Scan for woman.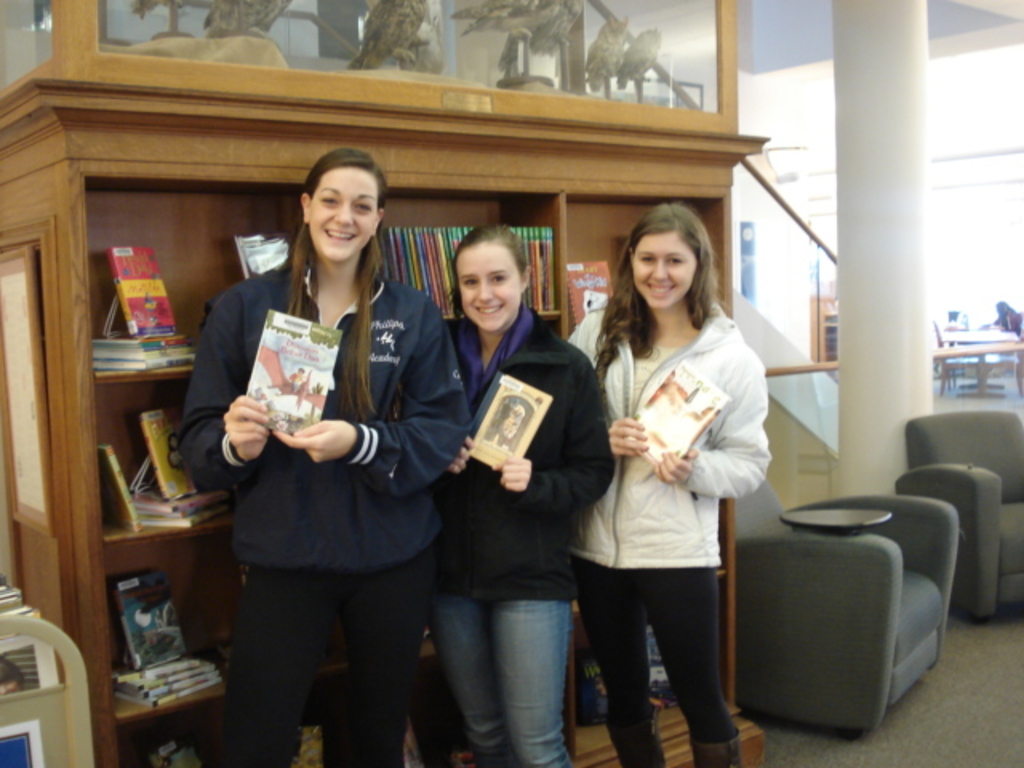
Scan result: 573,190,774,758.
